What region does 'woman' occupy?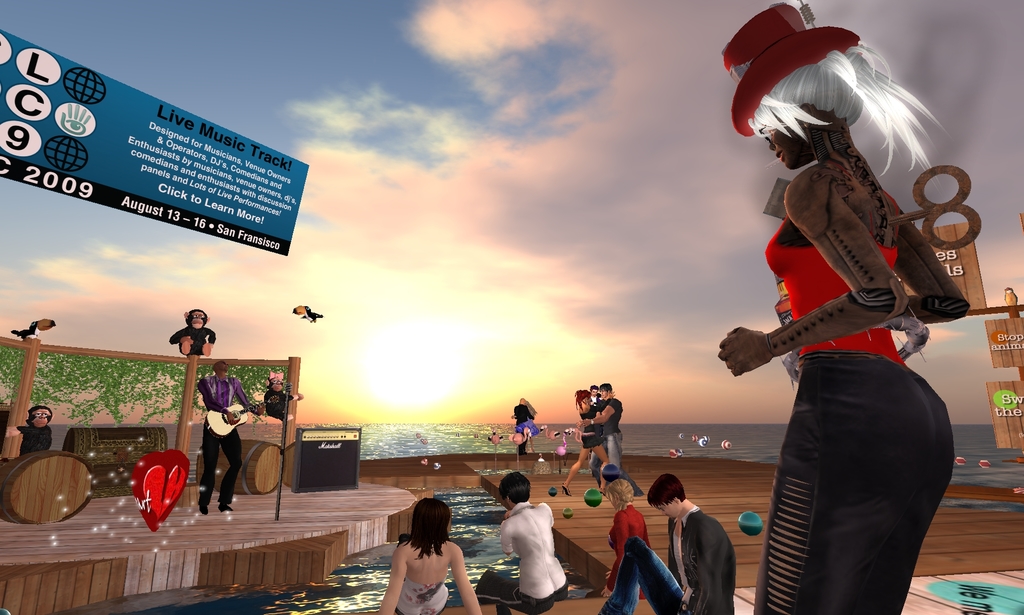
<region>560, 388, 612, 495</region>.
